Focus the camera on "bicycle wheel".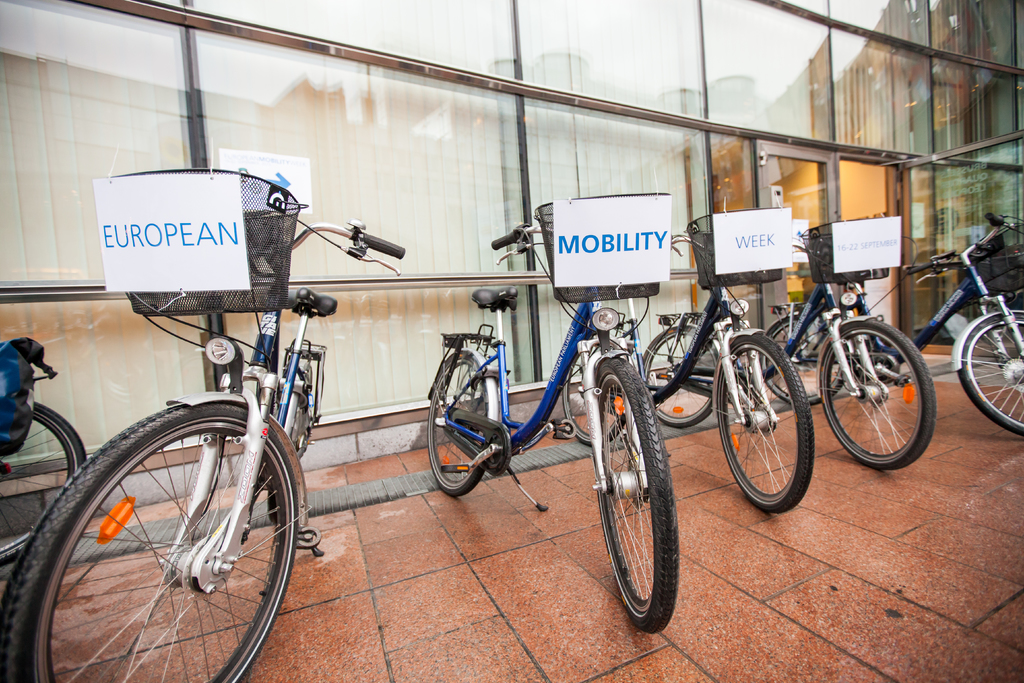
Focus region: l=818, t=323, r=936, b=472.
